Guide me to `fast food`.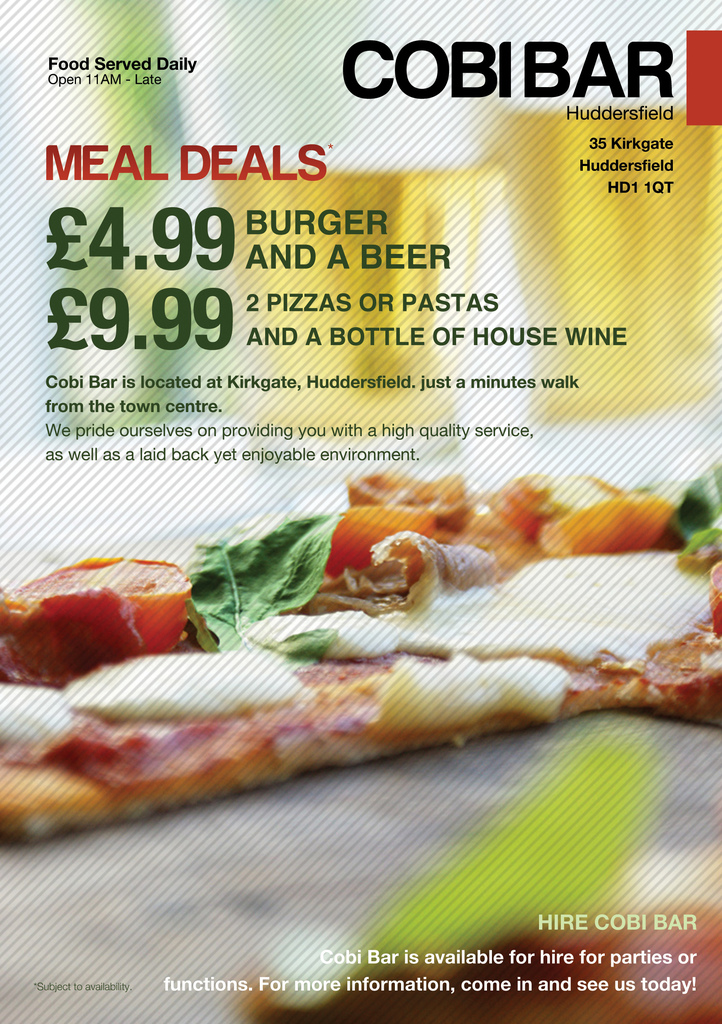
Guidance: [x1=39, y1=463, x2=721, y2=804].
